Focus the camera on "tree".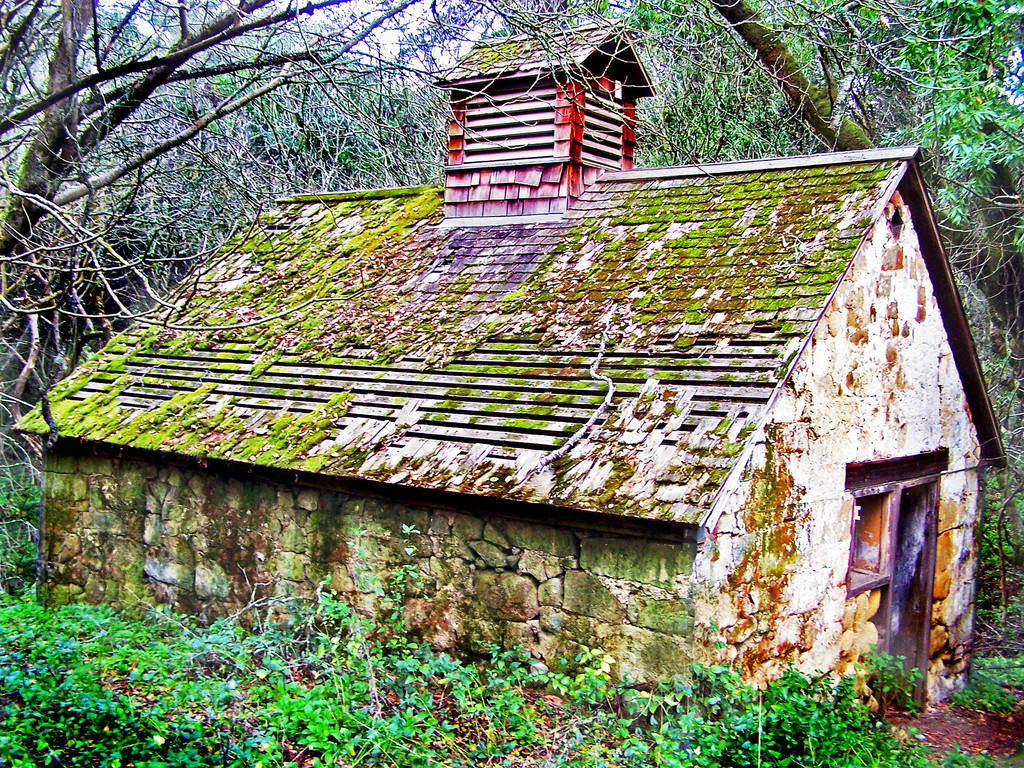
Focus region: pyautogui.locateOnScreen(711, 2, 1023, 343).
